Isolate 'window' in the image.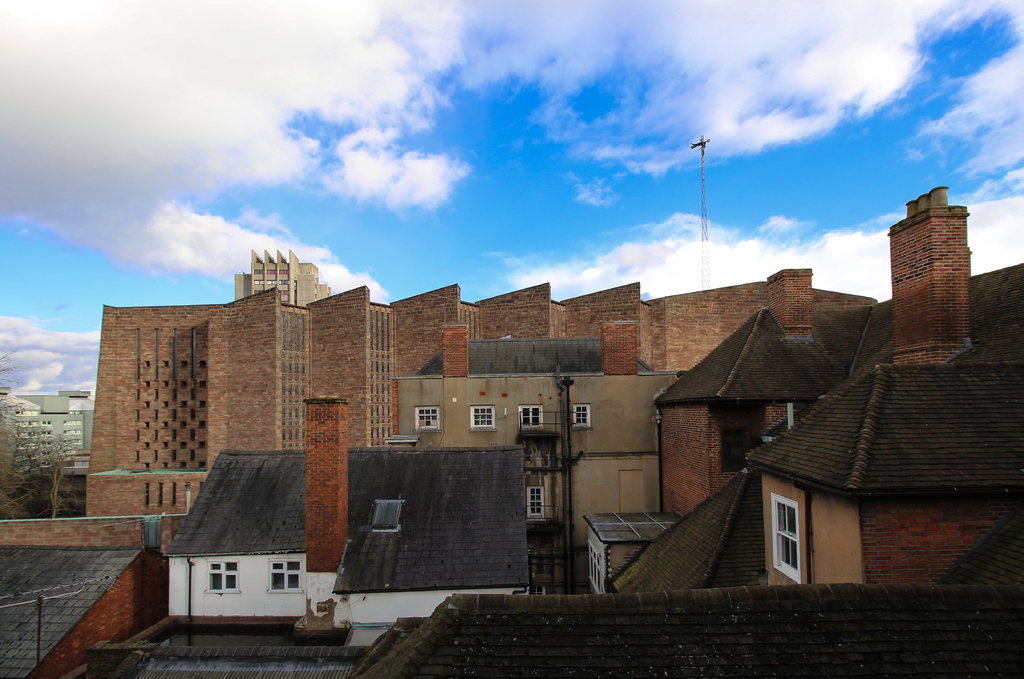
Isolated region: (472, 405, 499, 428).
